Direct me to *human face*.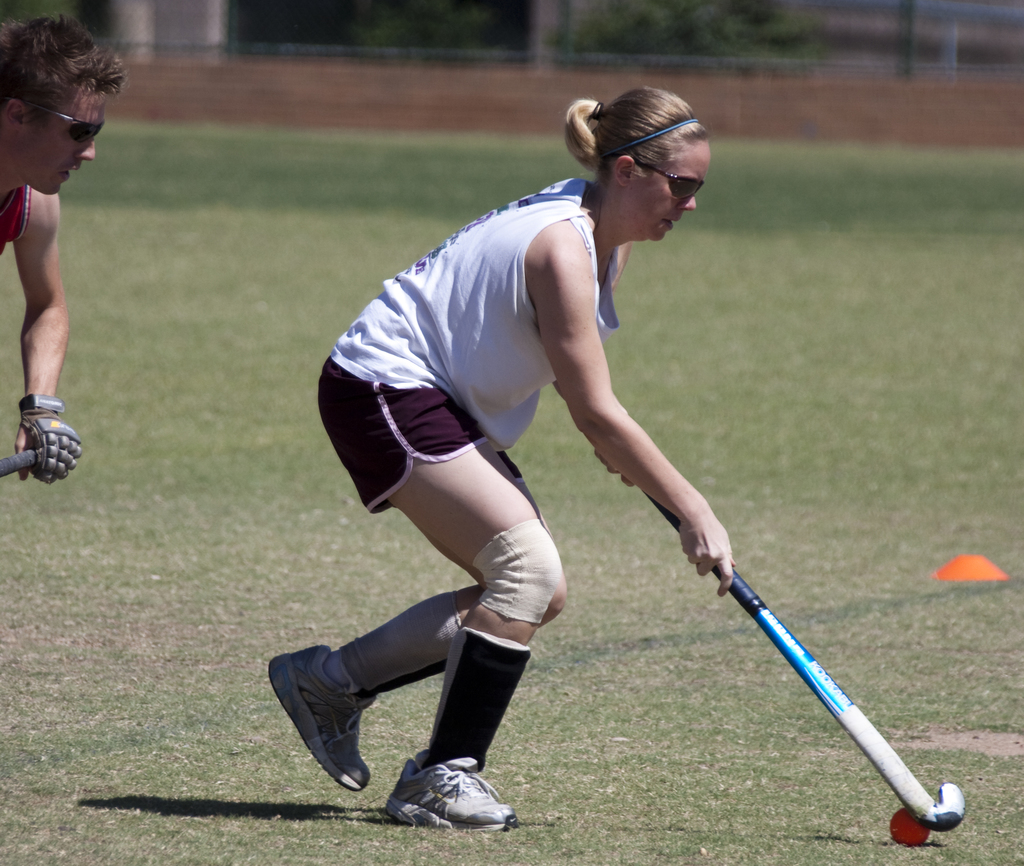
Direction: left=20, top=93, right=104, bottom=197.
